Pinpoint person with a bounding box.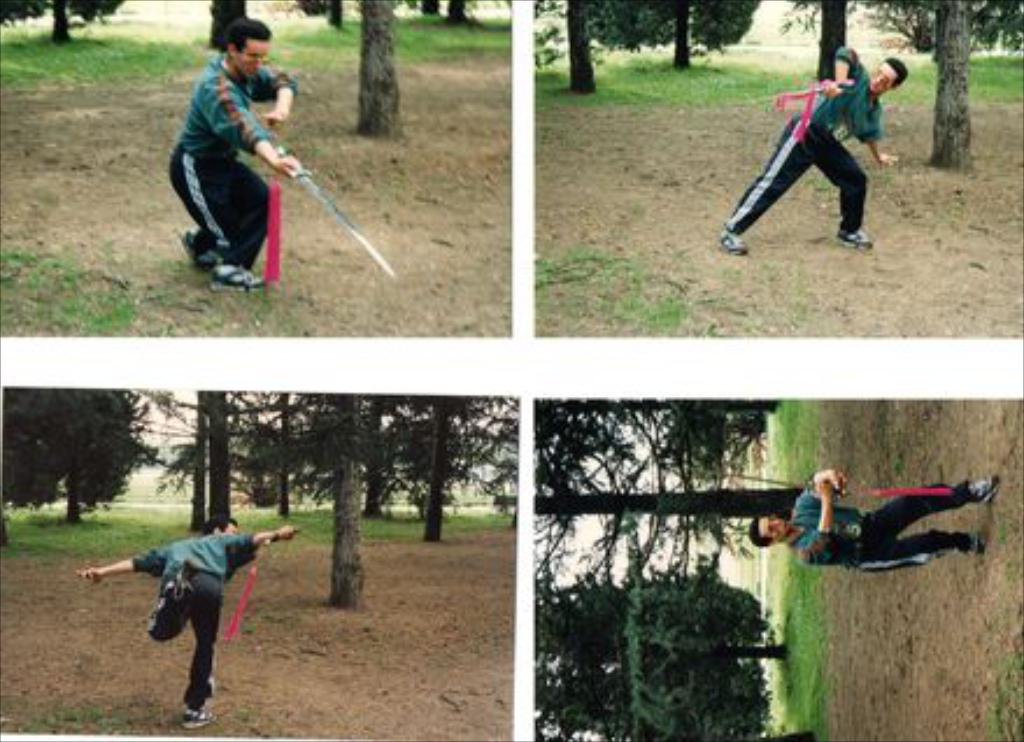
{"left": 165, "top": 19, "right": 307, "bottom": 293}.
